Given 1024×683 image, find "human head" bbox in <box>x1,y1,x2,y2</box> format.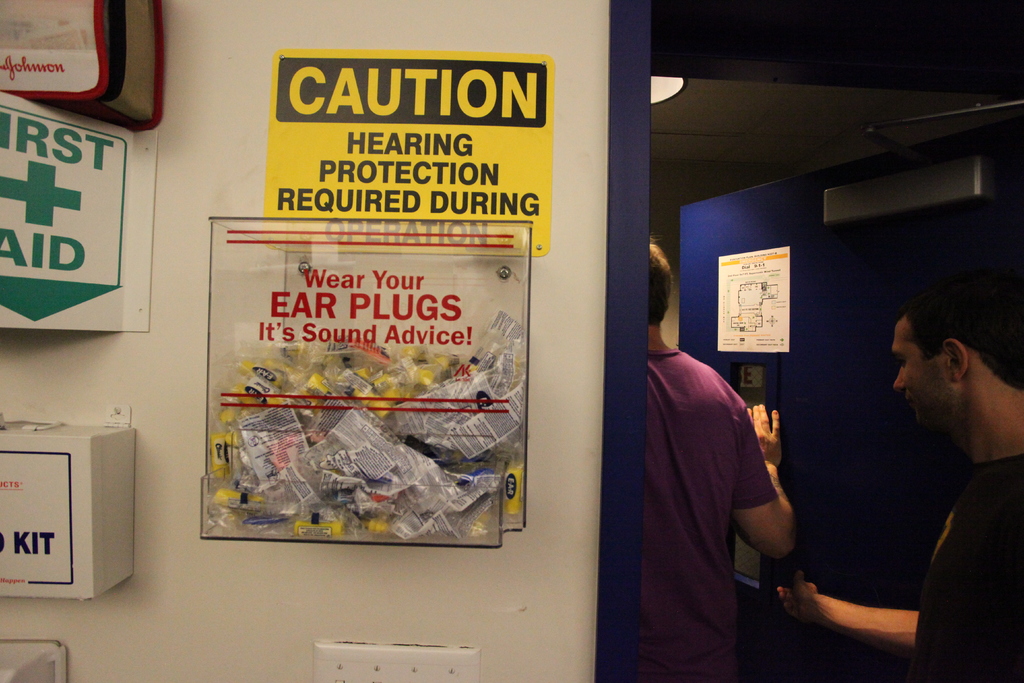
<box>643,240,674,336</box>.
